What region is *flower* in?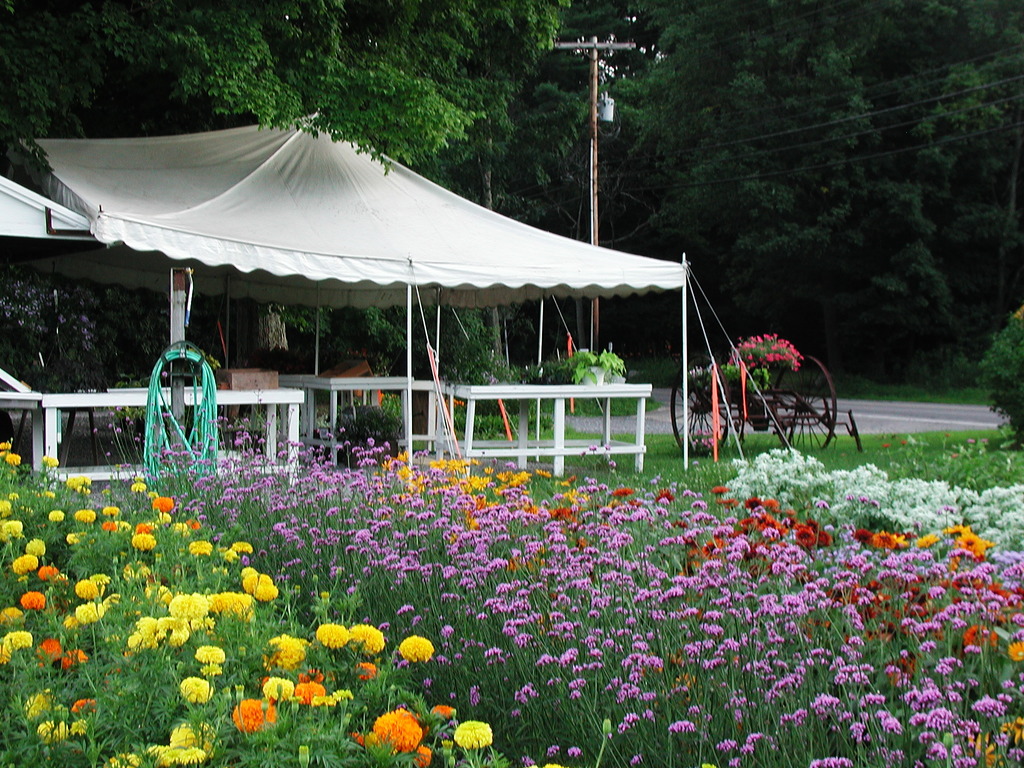
box=[396, 636, 431, 660].
